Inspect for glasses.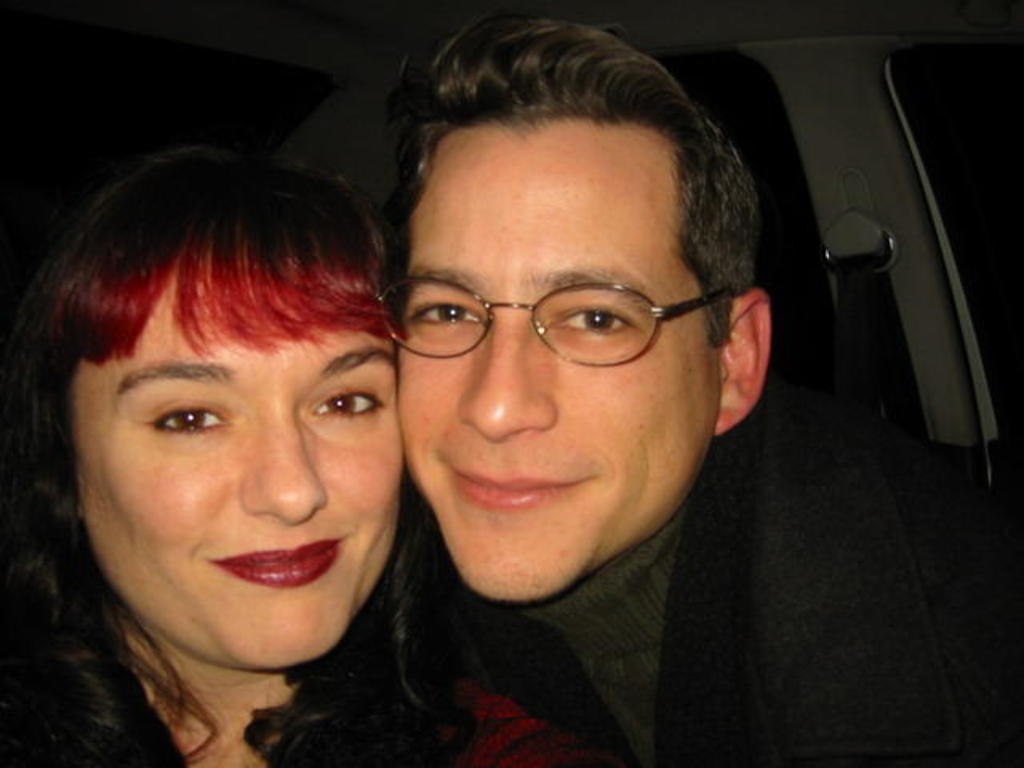
Inspection: (left=373, top=277, right=750, bottom=371).
